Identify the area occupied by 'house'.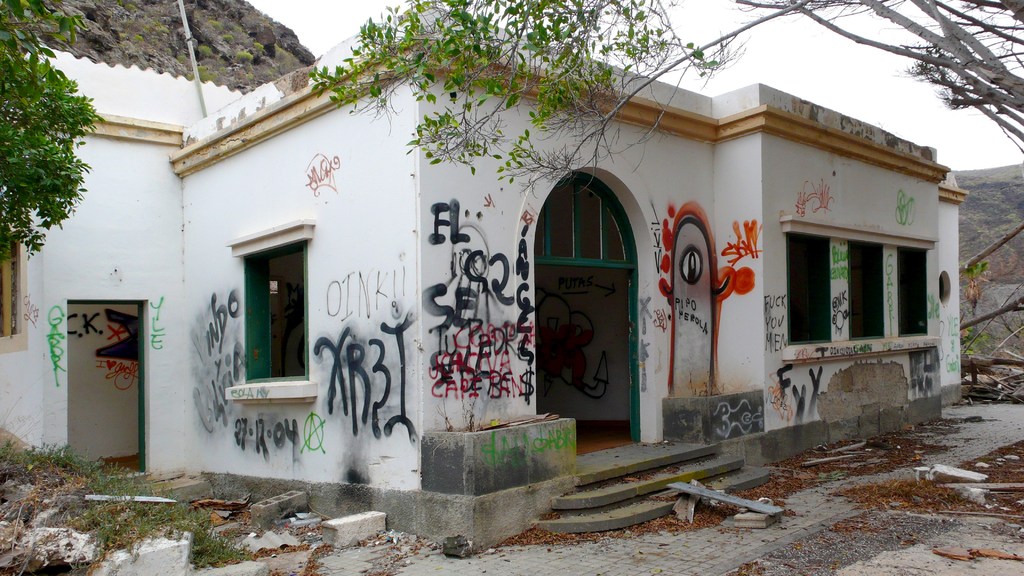
Area: {"x1": 0, "y1": 0, "x2": 316, "y2": 477}.
